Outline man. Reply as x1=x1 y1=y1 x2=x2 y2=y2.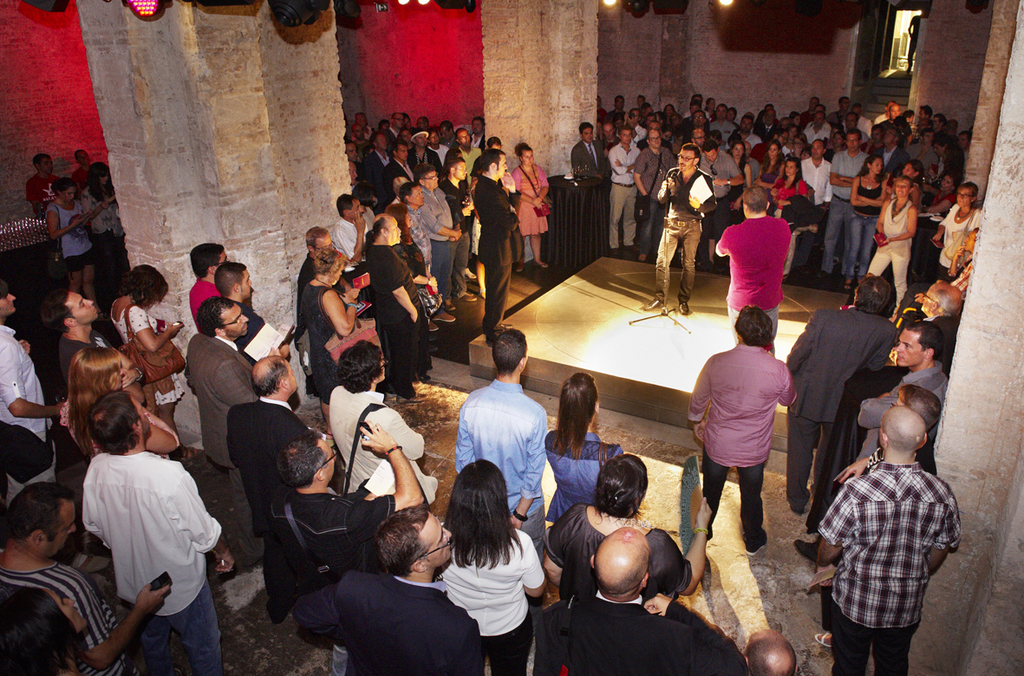
x1=388 y1=112 x2=408 y2=134.
